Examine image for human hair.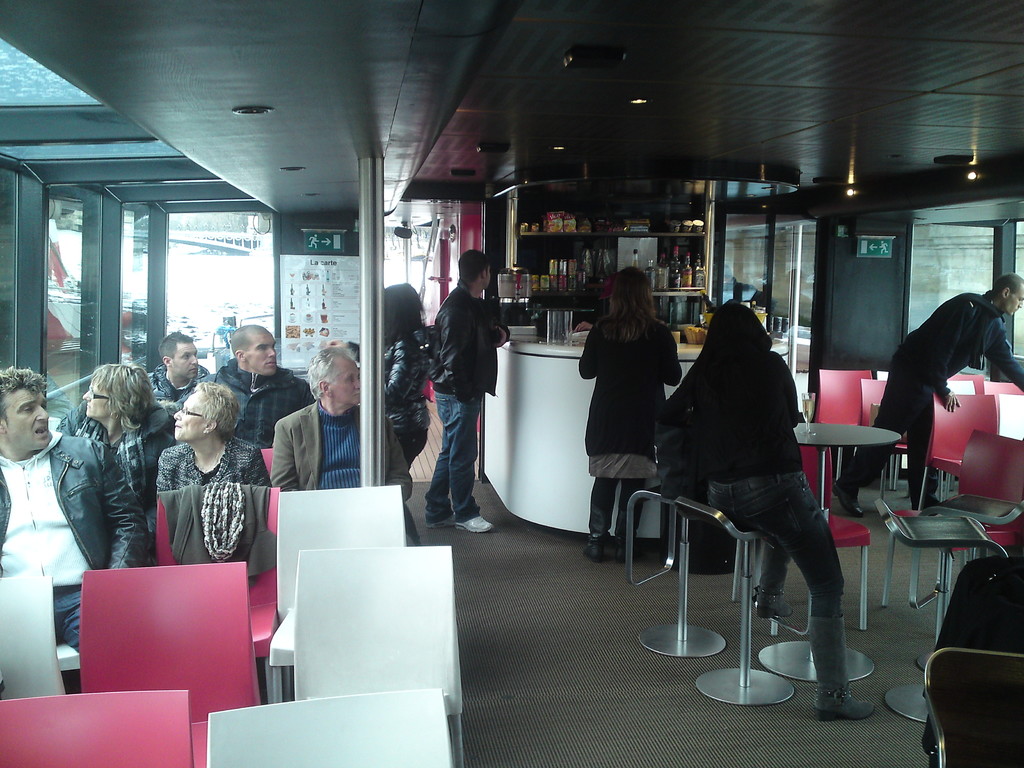
Examination result: crop(202, 380, 243, 436).
